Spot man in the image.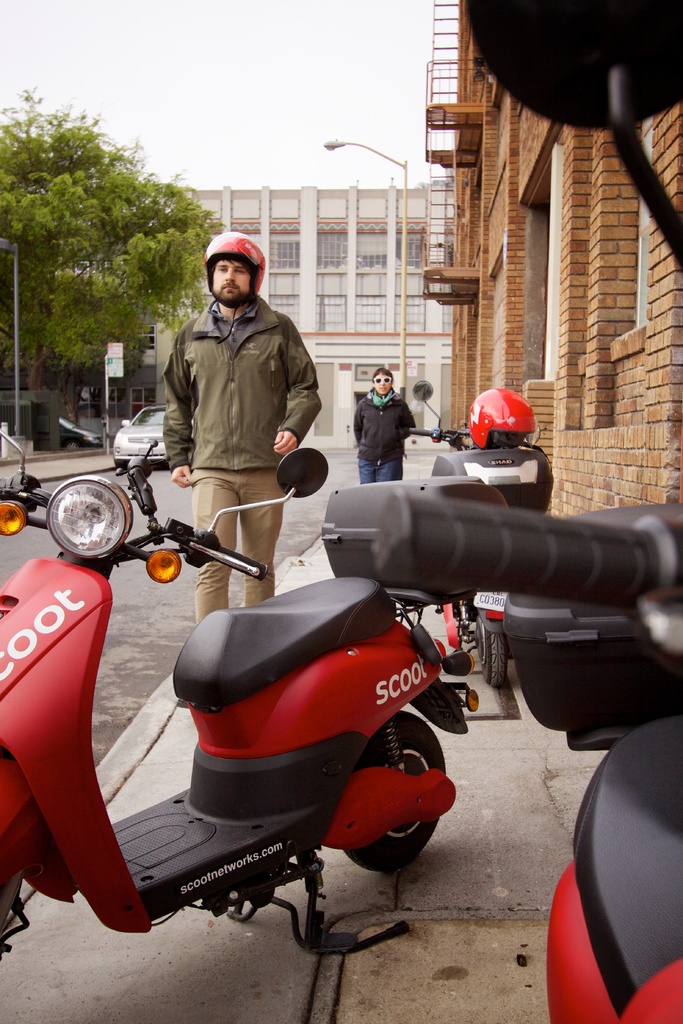
man found at 170,244,318,610.
